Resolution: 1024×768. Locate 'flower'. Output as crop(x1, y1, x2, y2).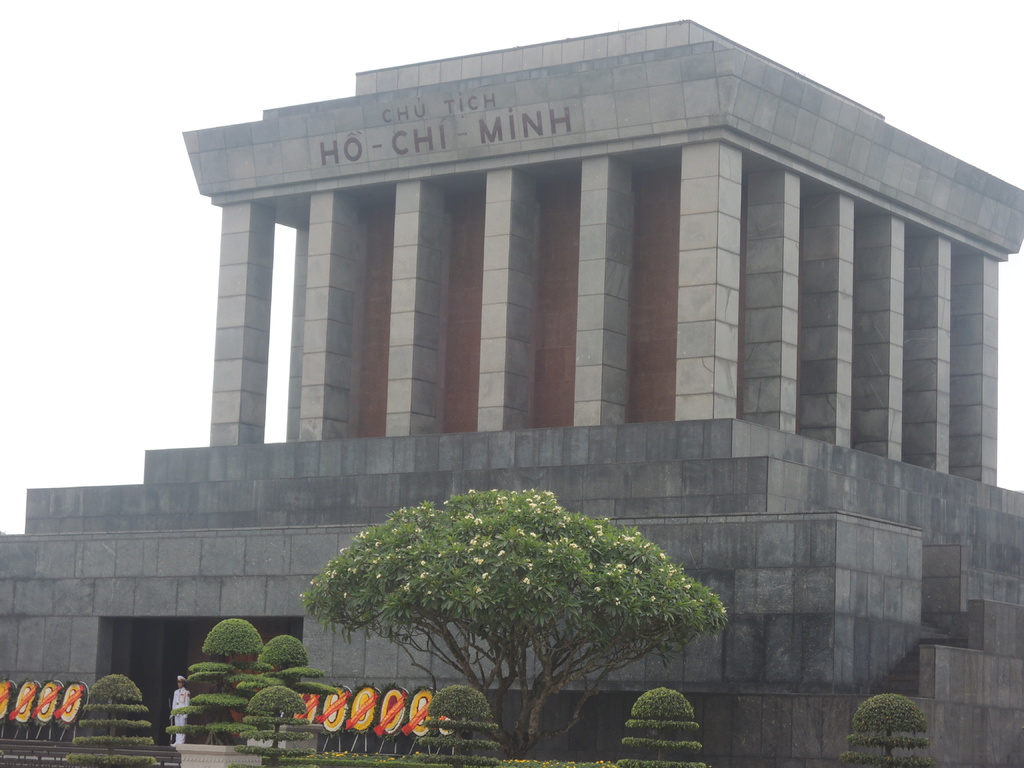
crop(682, 584, 694, 590).
